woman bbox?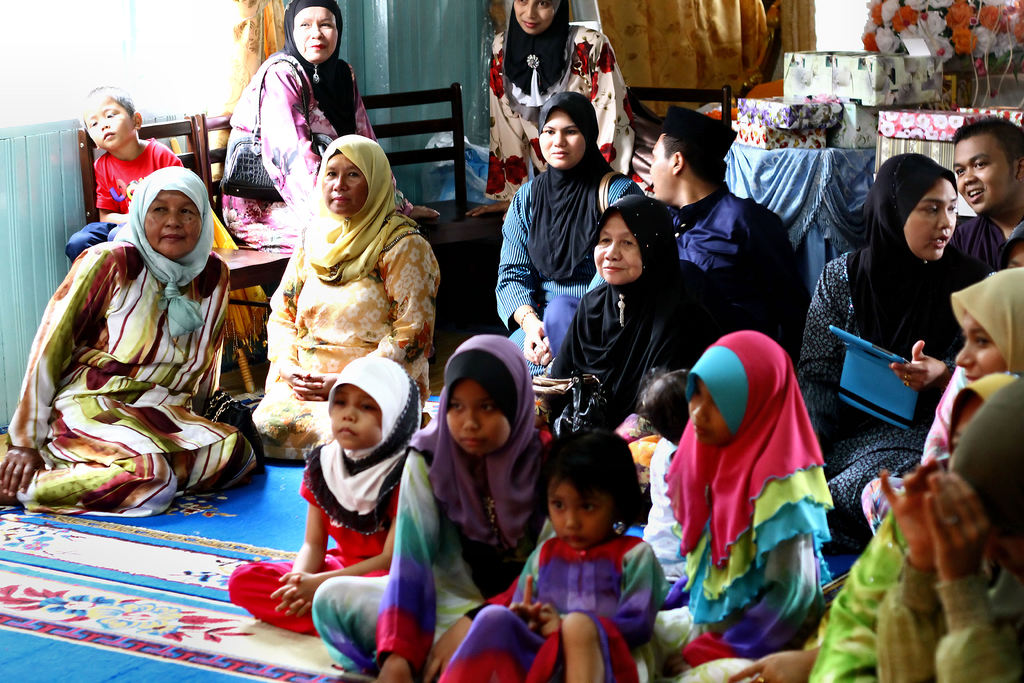
{"left": 0, "top": 163, "right": 263, "bottom": 516}
